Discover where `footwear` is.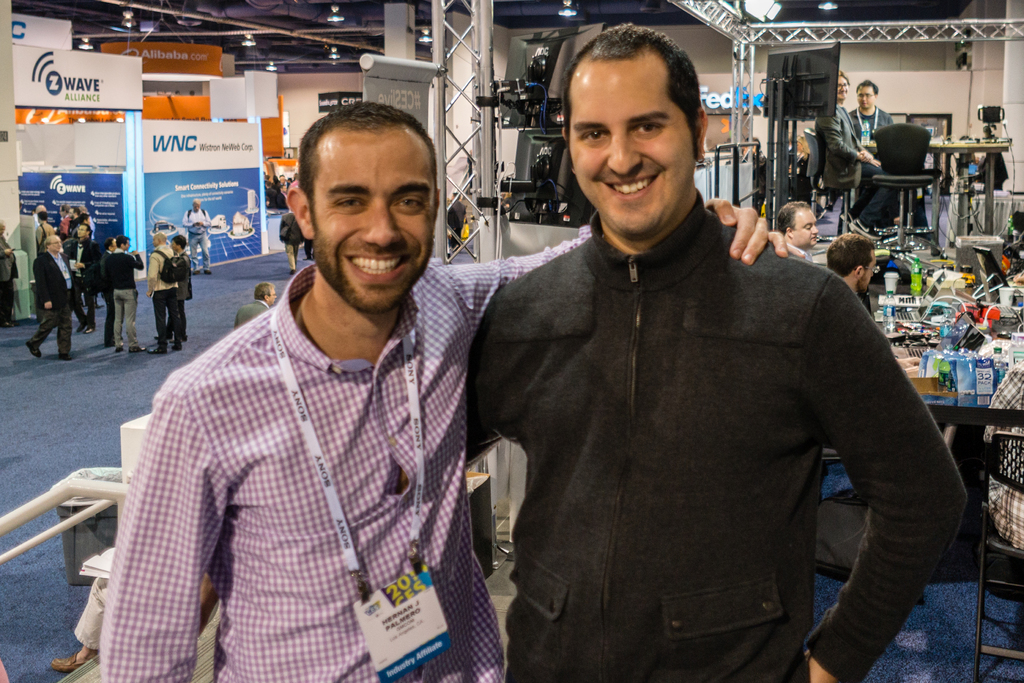
Discovered at {"left": 841, "top": 210, "right": 855, "bottom": 226}.
